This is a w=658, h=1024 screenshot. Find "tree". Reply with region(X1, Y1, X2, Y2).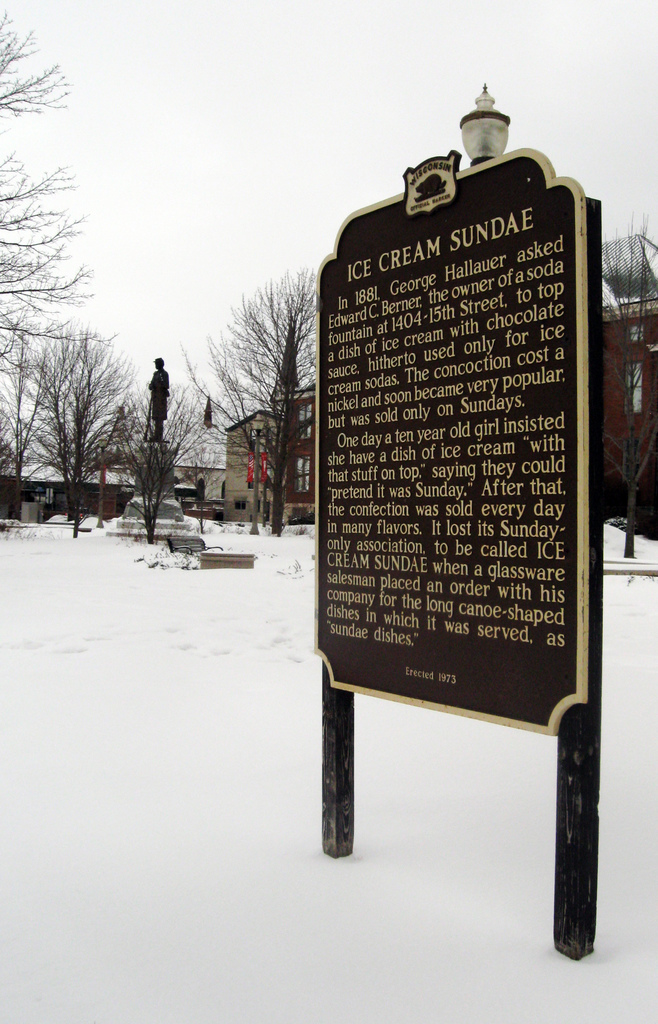
region(175, 273, 317, 541).
